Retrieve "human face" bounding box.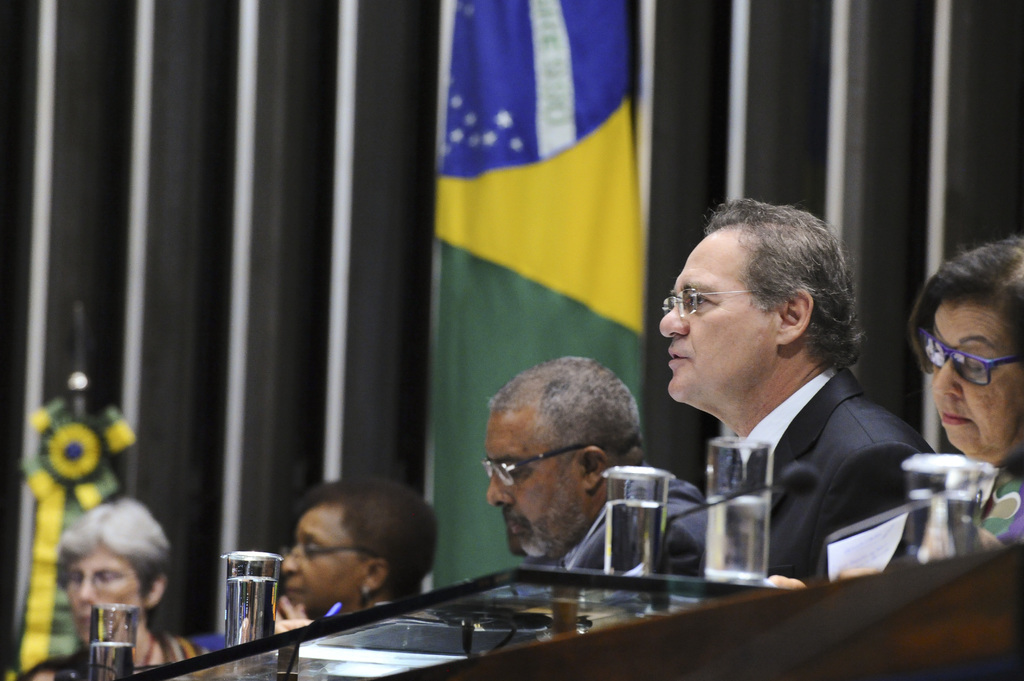
Bounding box: left=483, top=417, right=580, bottom=554.
